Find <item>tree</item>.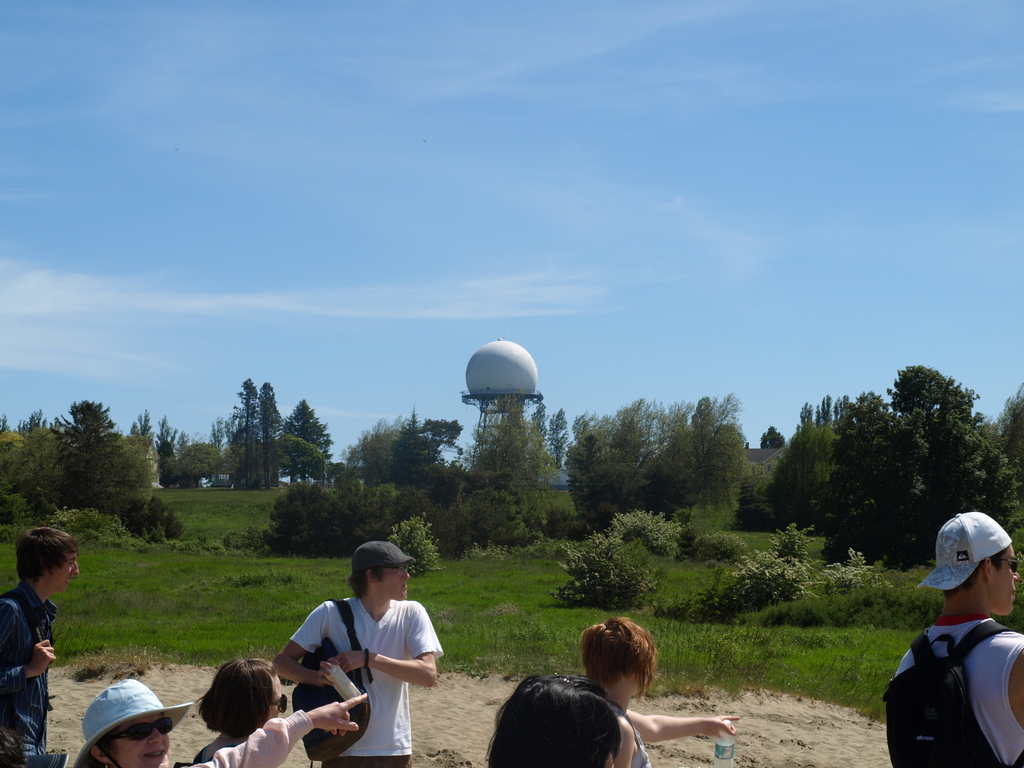
(758, 423, 791, 449).
